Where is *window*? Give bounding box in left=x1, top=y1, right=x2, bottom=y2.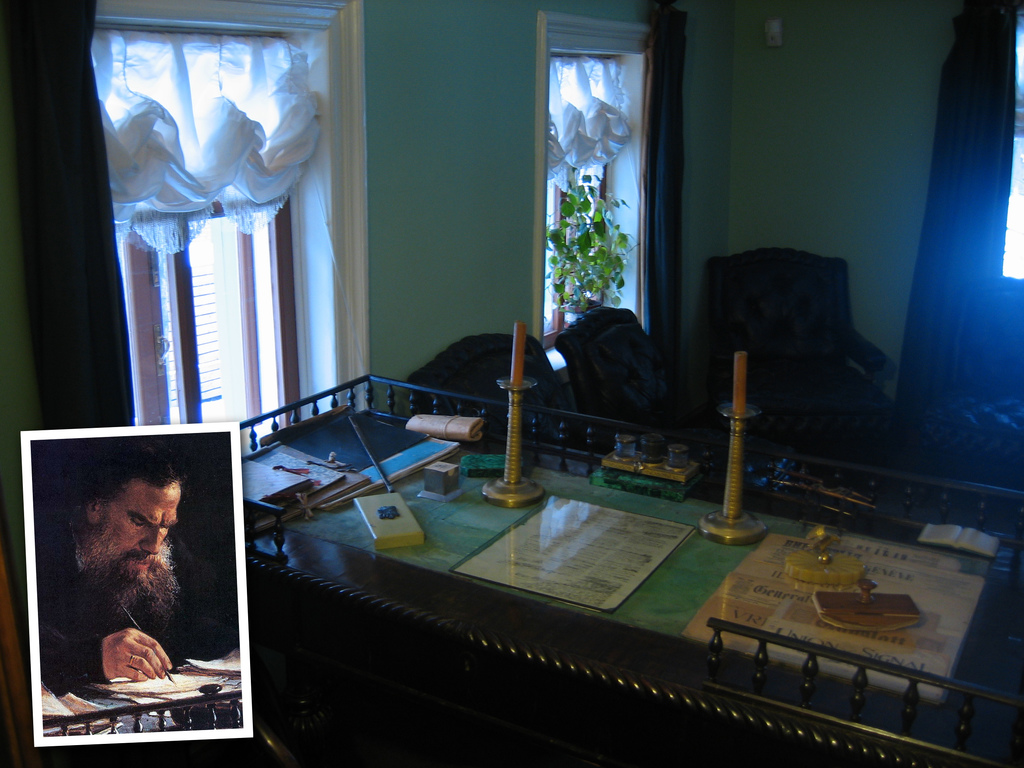
left=90, top=35, right=285, bottom=437.
